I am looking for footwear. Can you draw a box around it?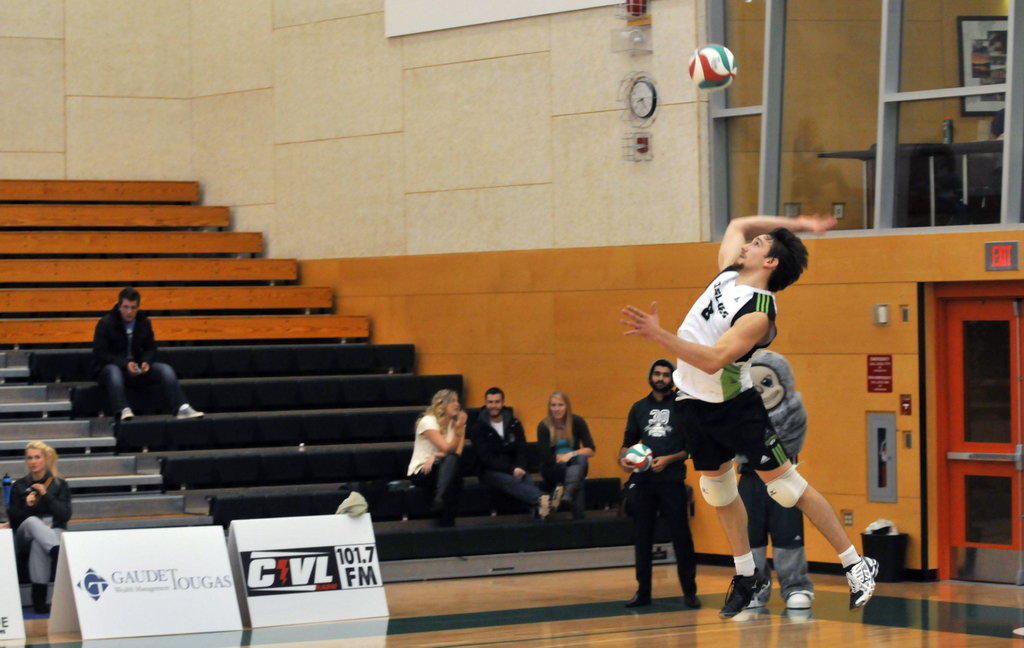
Sure, the bounding box is x1=748, y1=571, x2=769, y2=608.
